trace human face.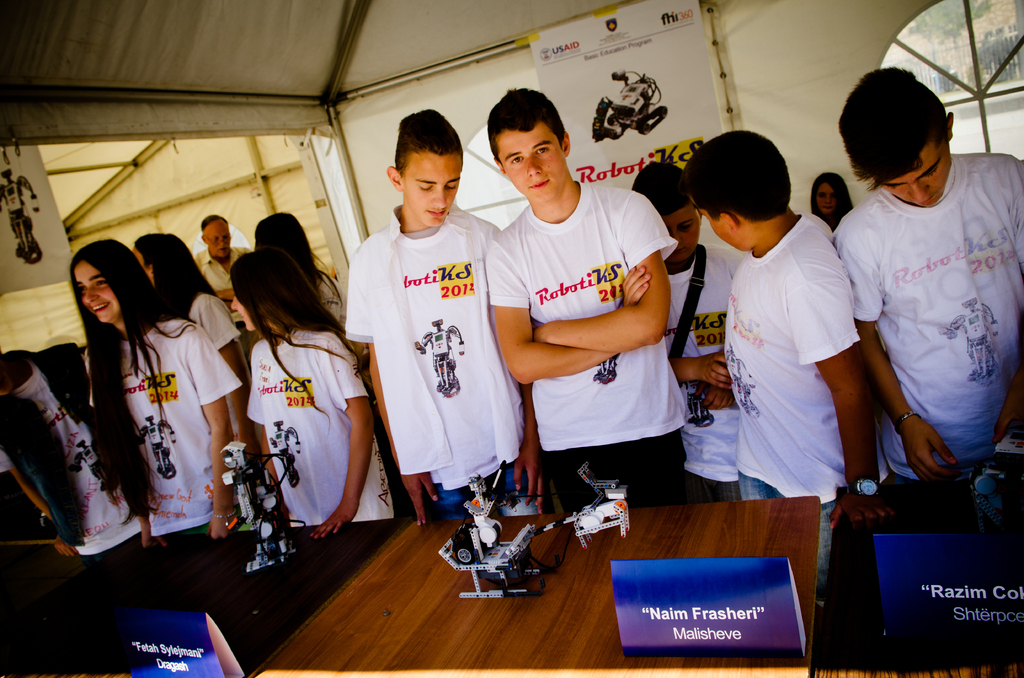
Traced to (x1=659, y1=205, x2=702, y2=262).
